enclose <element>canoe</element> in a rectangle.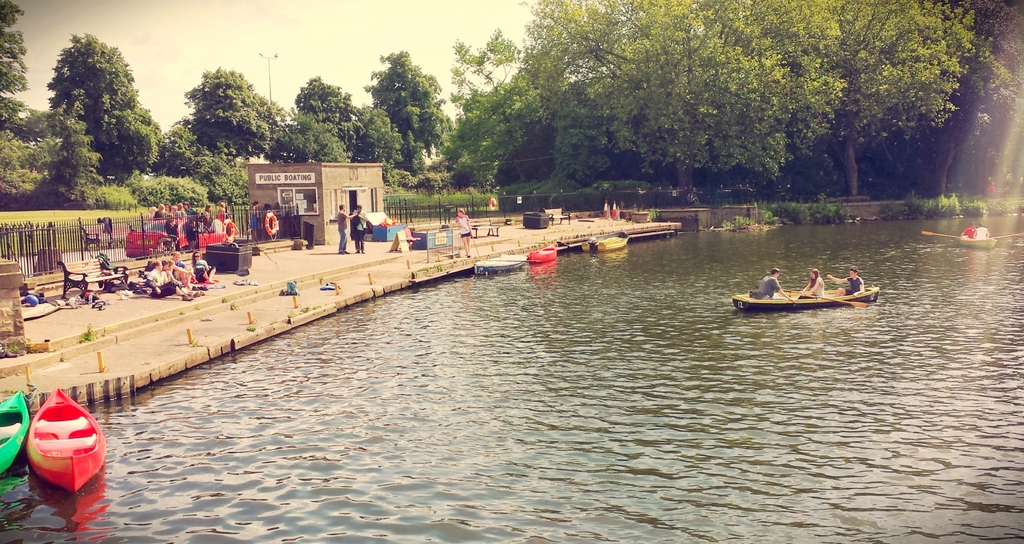
[580, 230, 625, 252].
